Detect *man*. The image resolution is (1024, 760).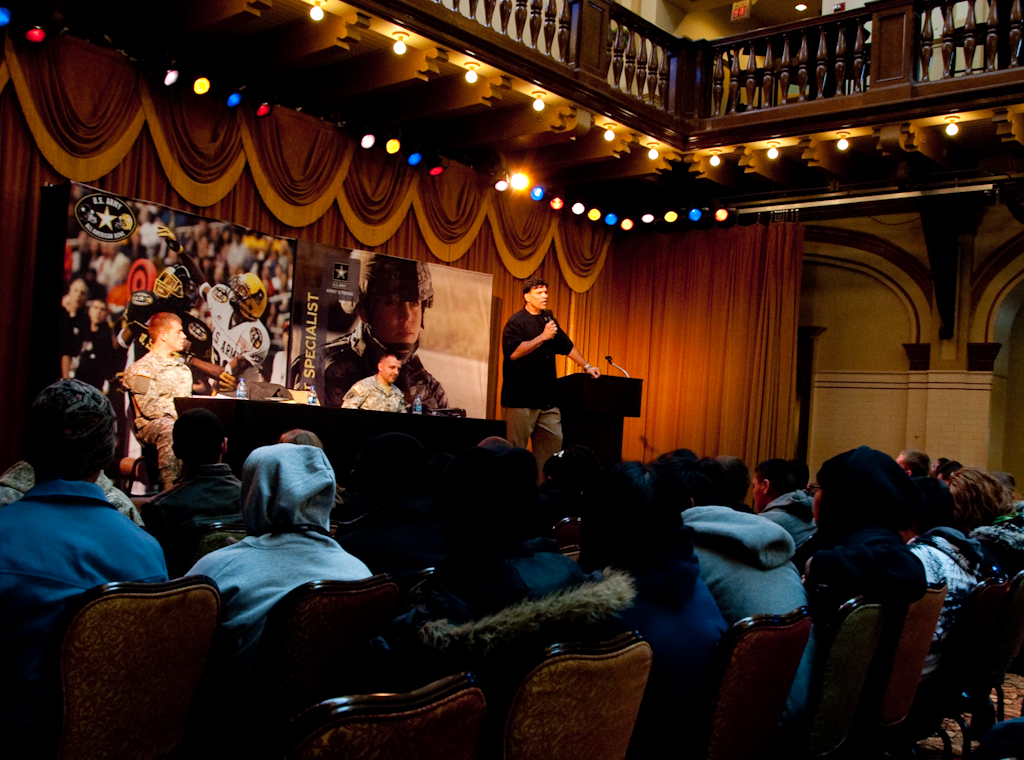
crop(55, 277, 87, 384).
